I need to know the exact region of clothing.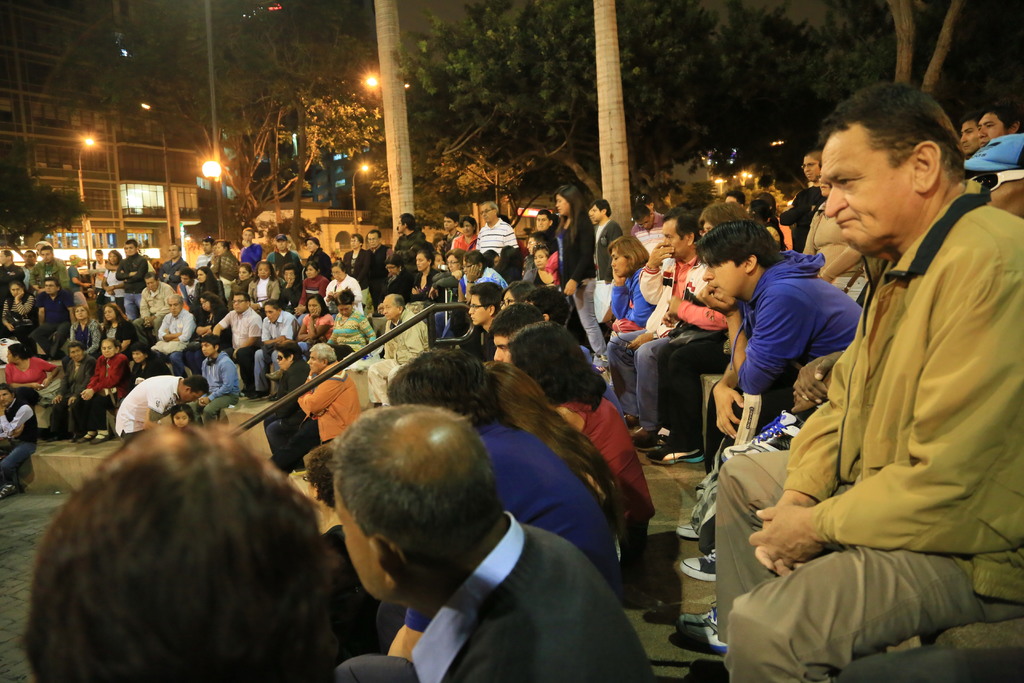
Region: left=335, top=309, right=381, bottom=363.
